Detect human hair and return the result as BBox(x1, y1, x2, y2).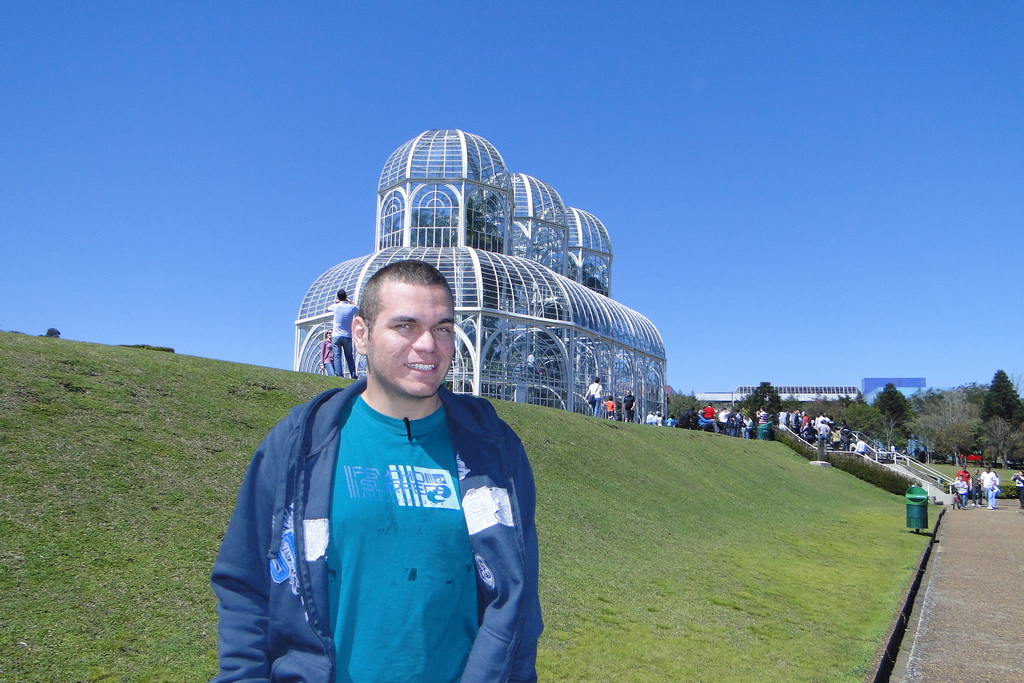
BBox(336, 288, 347, 300).
